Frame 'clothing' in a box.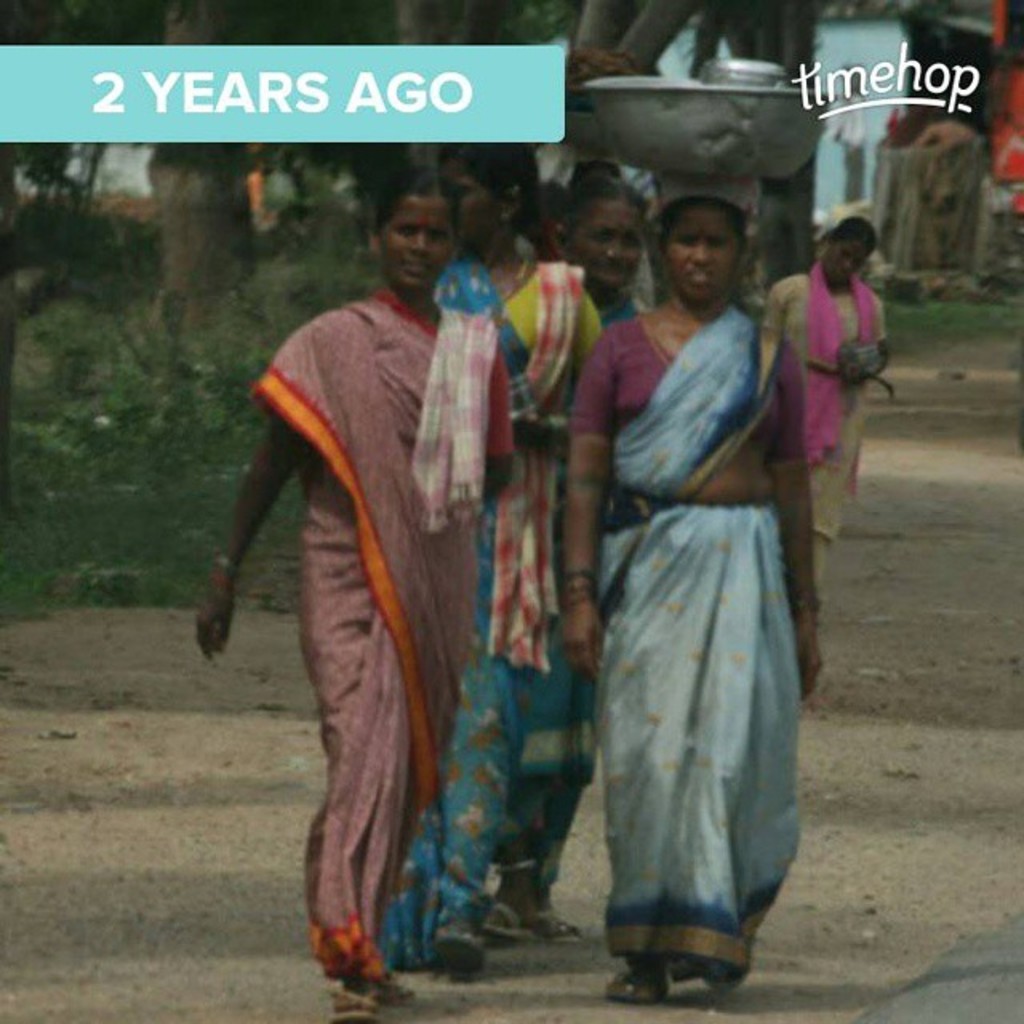
[left=765, top=269, right=883, bottom=523].
